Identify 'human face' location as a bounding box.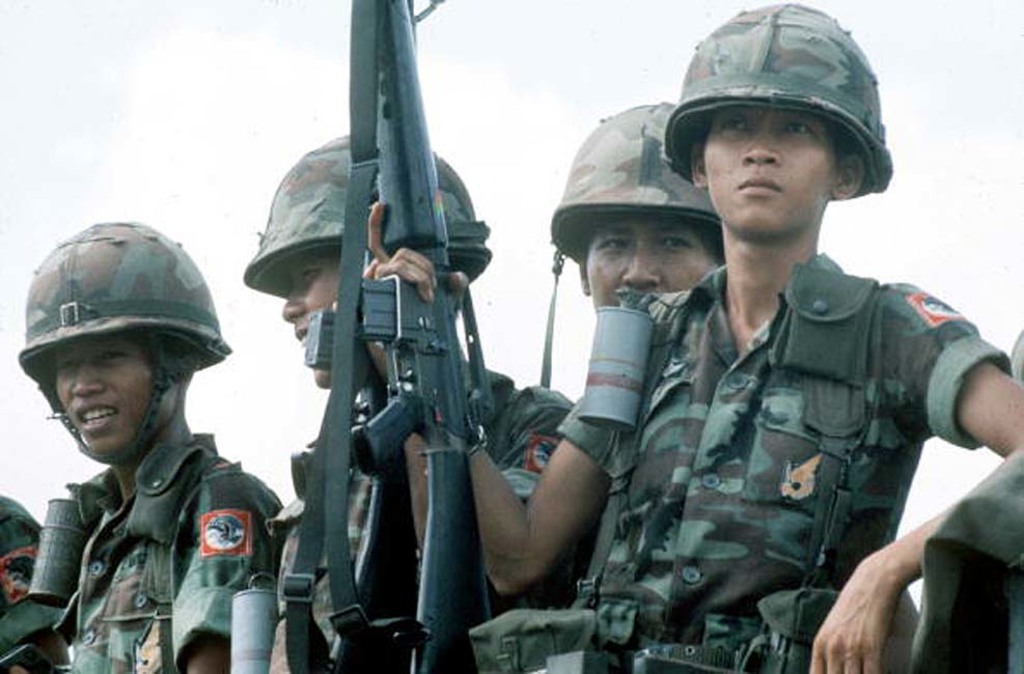
[x1=56, y1=335, x2=155, y2=455].
